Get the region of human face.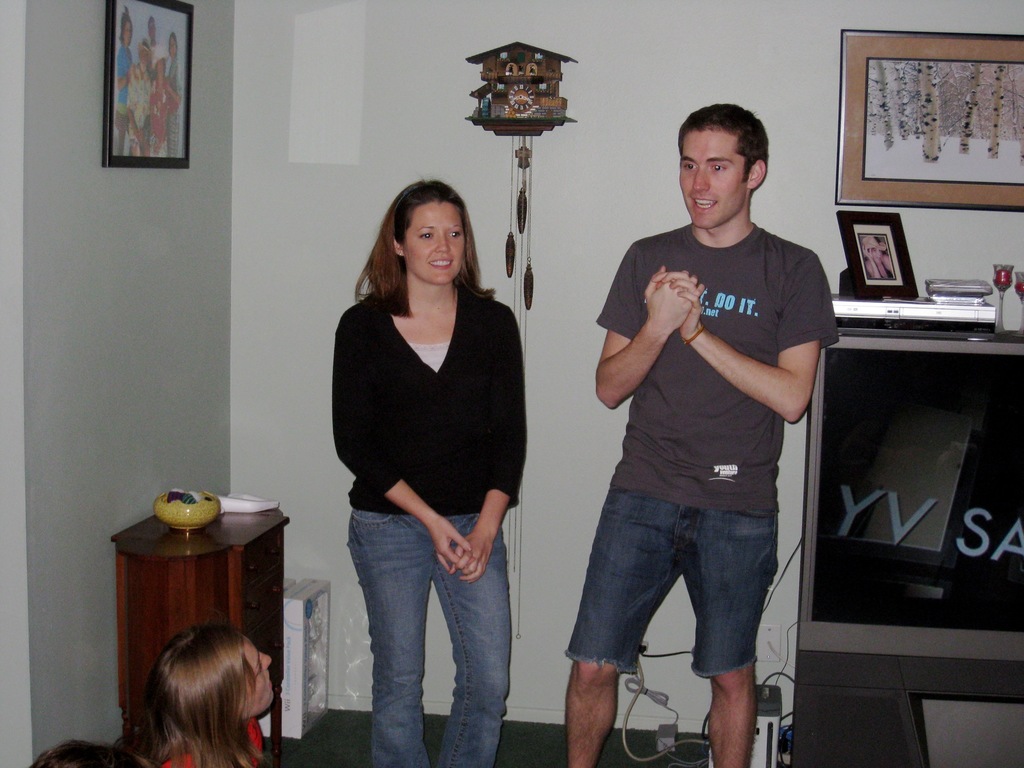
{"left": 237, "top": 630, "right": 273, "bottom": 714}.
